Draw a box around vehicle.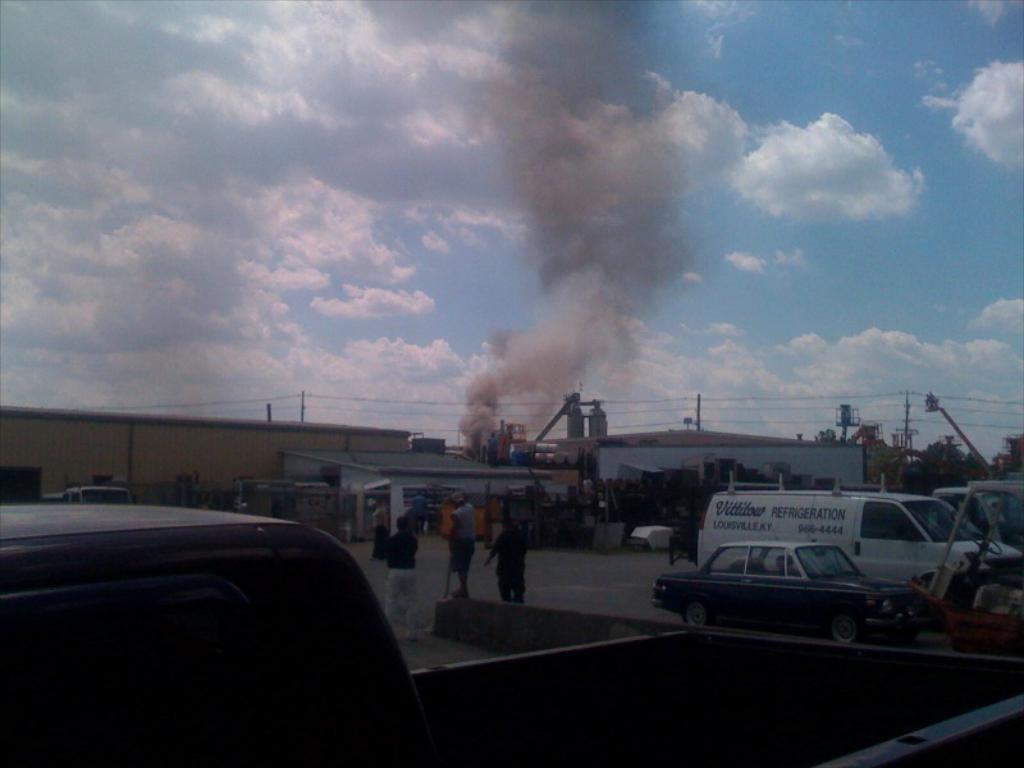
rect(646, 536, 918, 652).
